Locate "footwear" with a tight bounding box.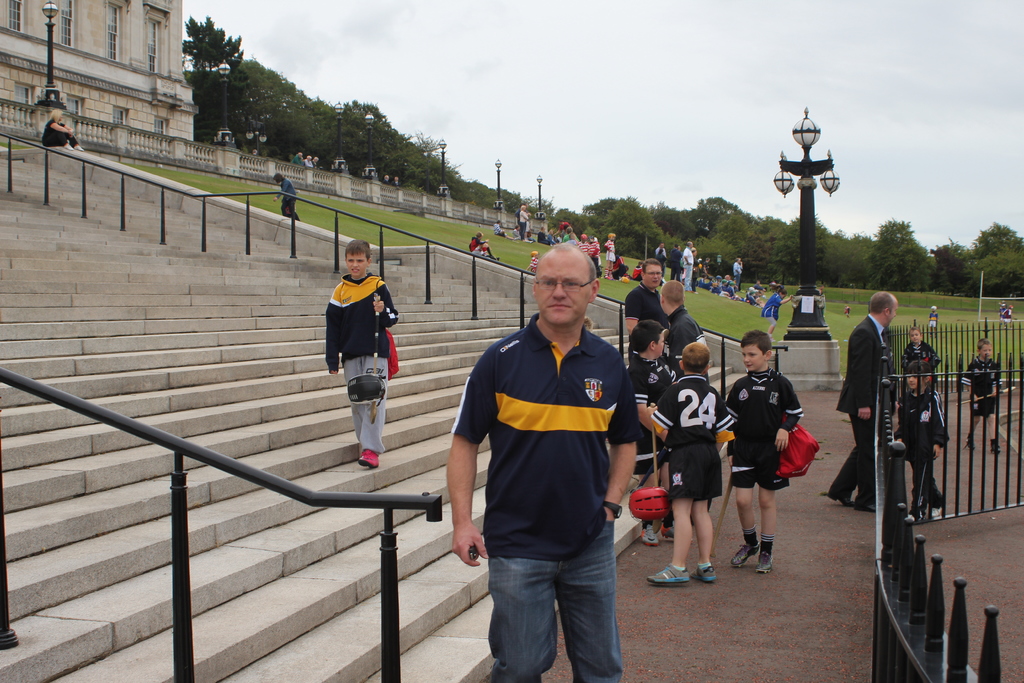
locate(929, 505, 943, 518).
